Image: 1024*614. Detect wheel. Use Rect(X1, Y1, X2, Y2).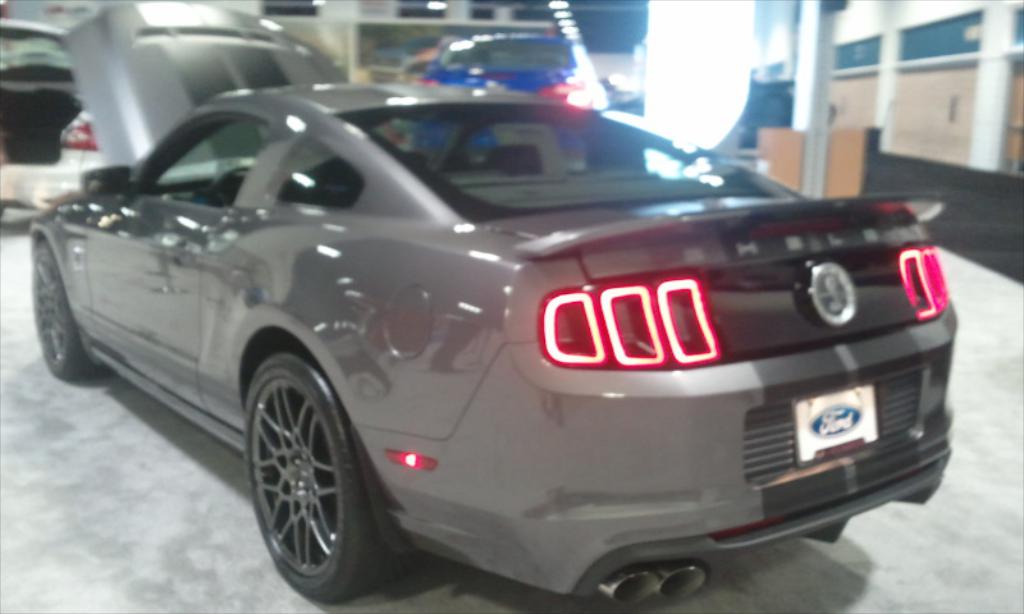
Rect(31, 234, 104, 384).
